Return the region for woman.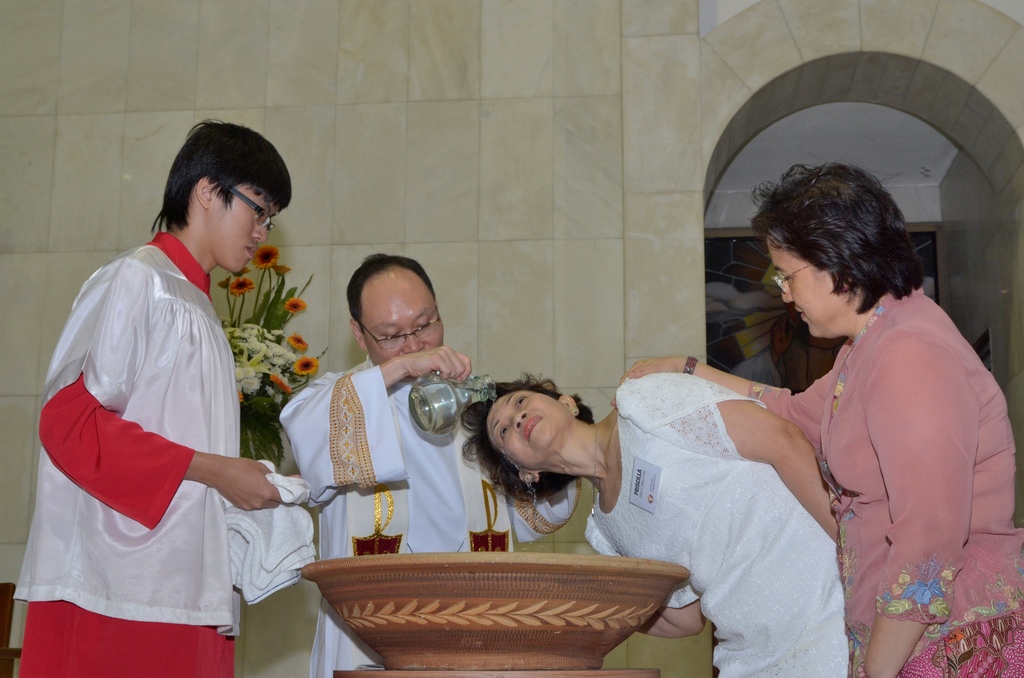
x1=618 y1=160 x2=1023 y2=677.
